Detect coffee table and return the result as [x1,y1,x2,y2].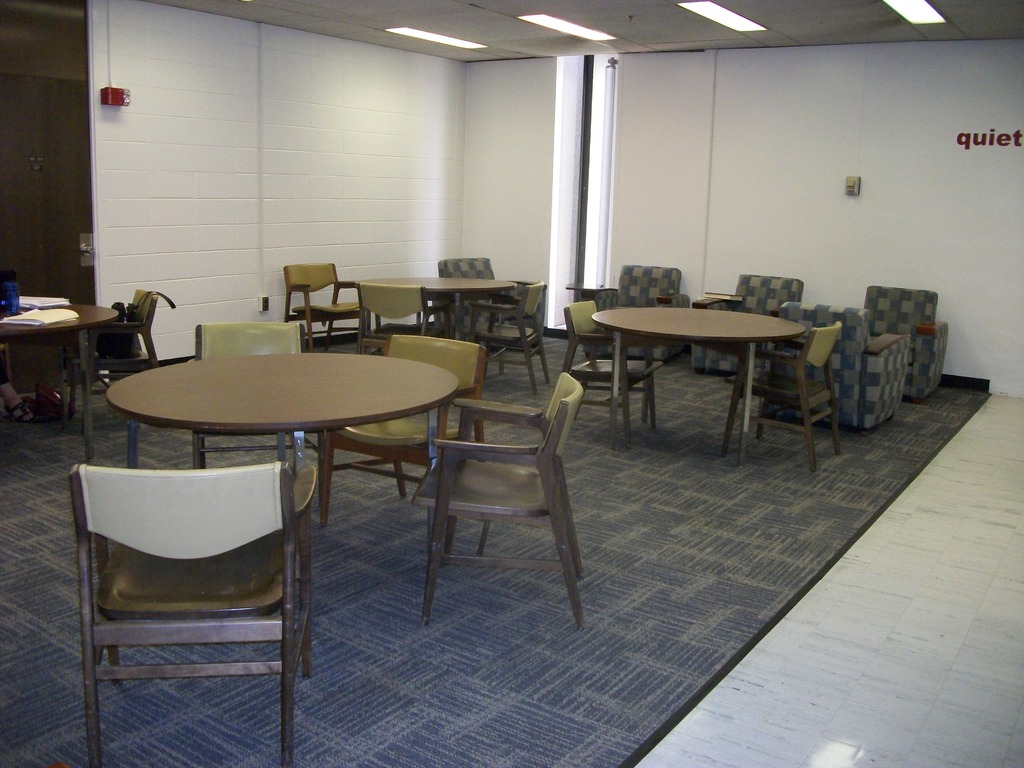
[596,300,801,467].
